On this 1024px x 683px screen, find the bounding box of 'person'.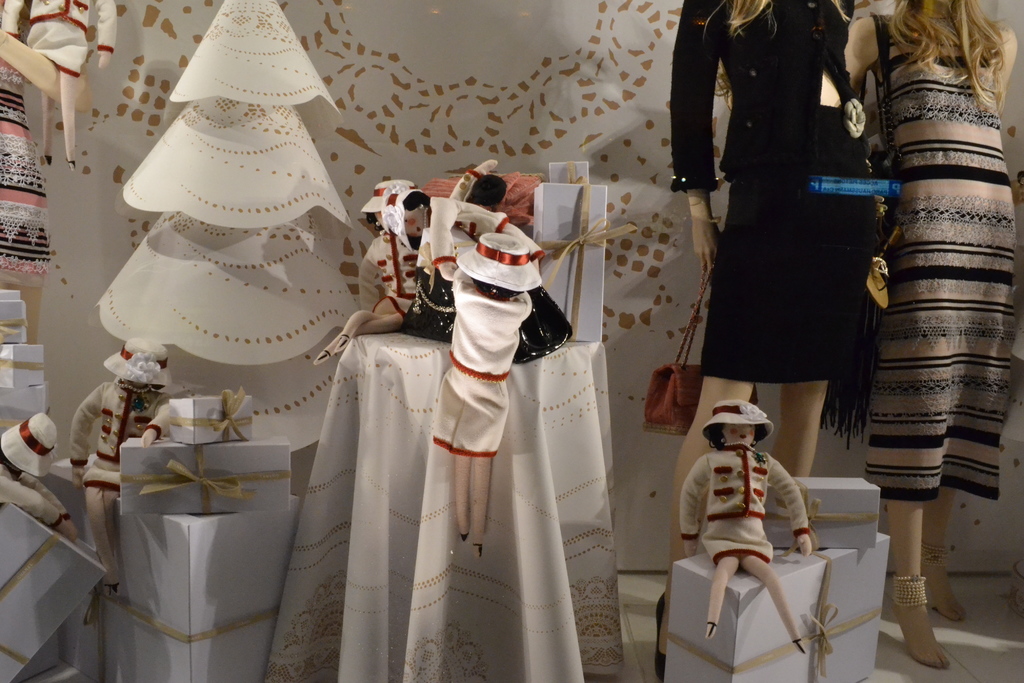
Bounding box: (x1=673, y1=406, x2=841, y2=657).
